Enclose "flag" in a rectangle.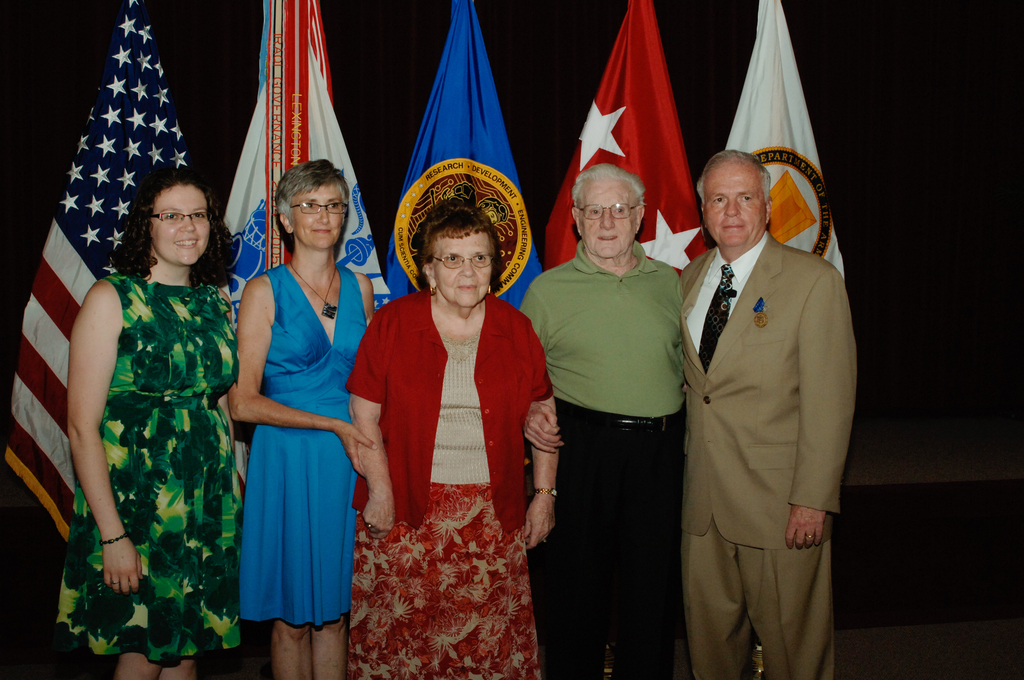
(0,0,204,679).
